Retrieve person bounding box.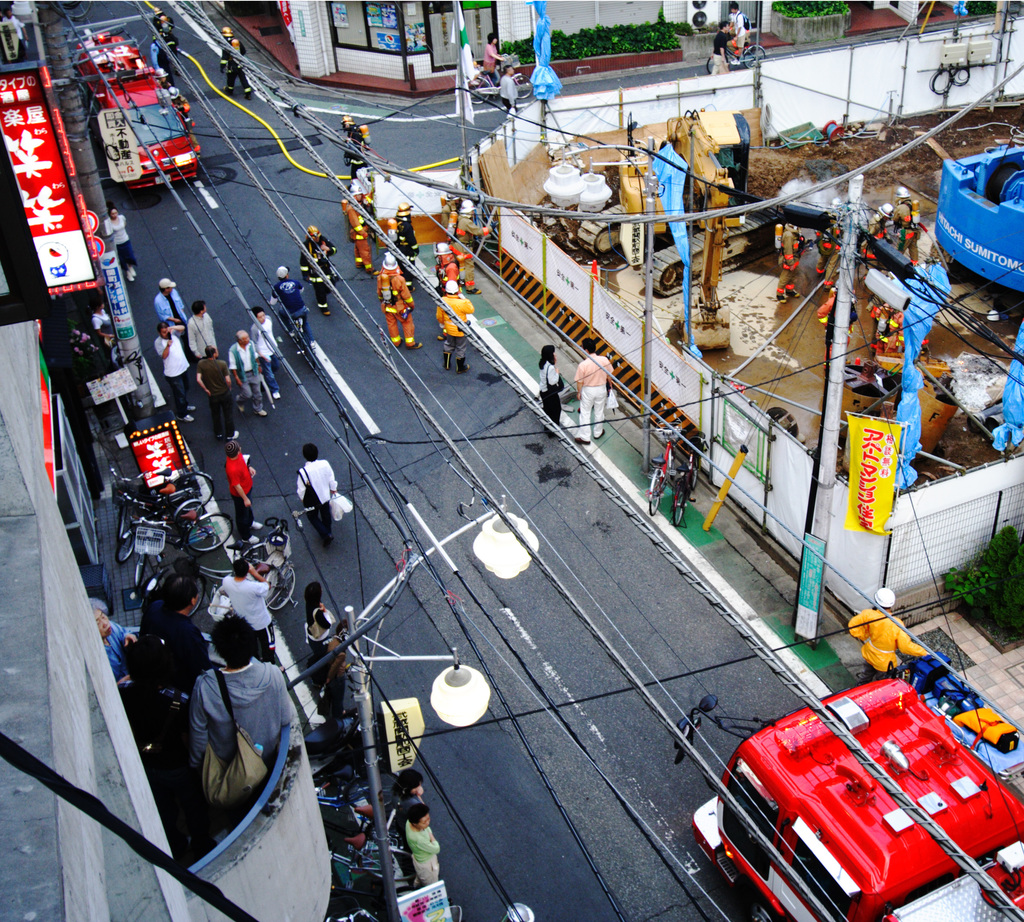
Bounding box: rect(188, 614, 307, 823).
